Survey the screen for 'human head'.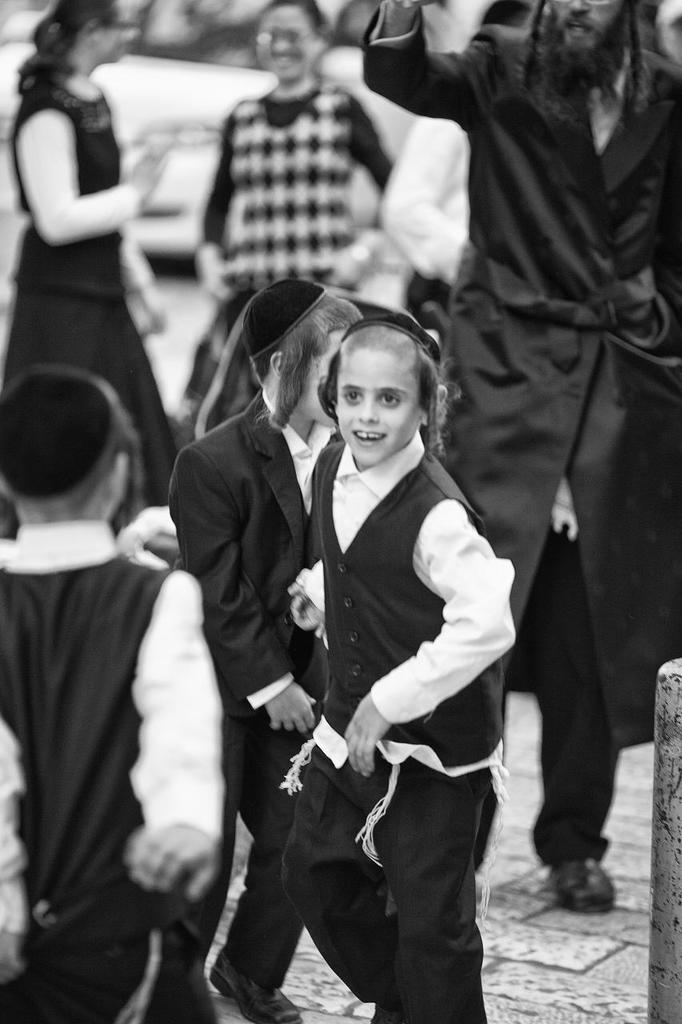
Survey found: box=[542, 0, 634, 88].
